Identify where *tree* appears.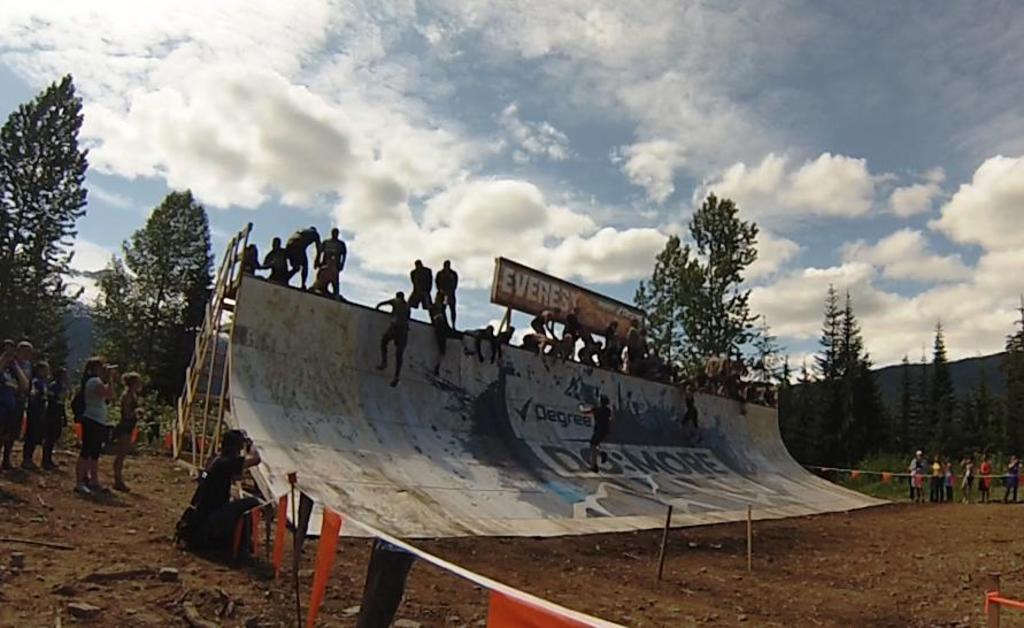
Appears at [792,282,1023,464].
